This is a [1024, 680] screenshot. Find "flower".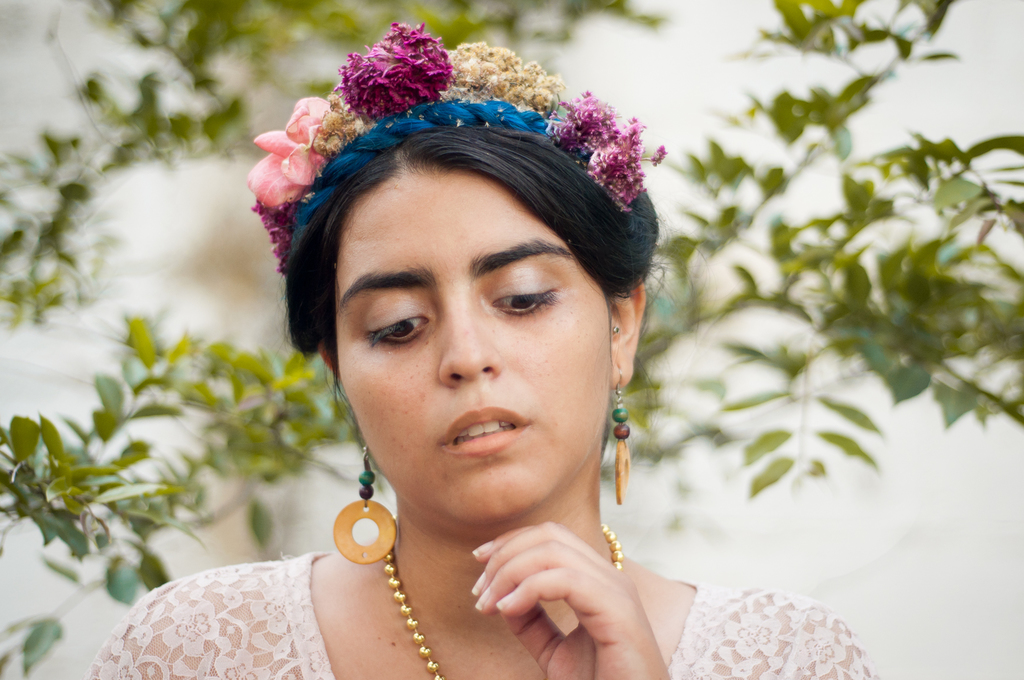
Bounding box: left=551, top=83, right=660, bottom=206.
